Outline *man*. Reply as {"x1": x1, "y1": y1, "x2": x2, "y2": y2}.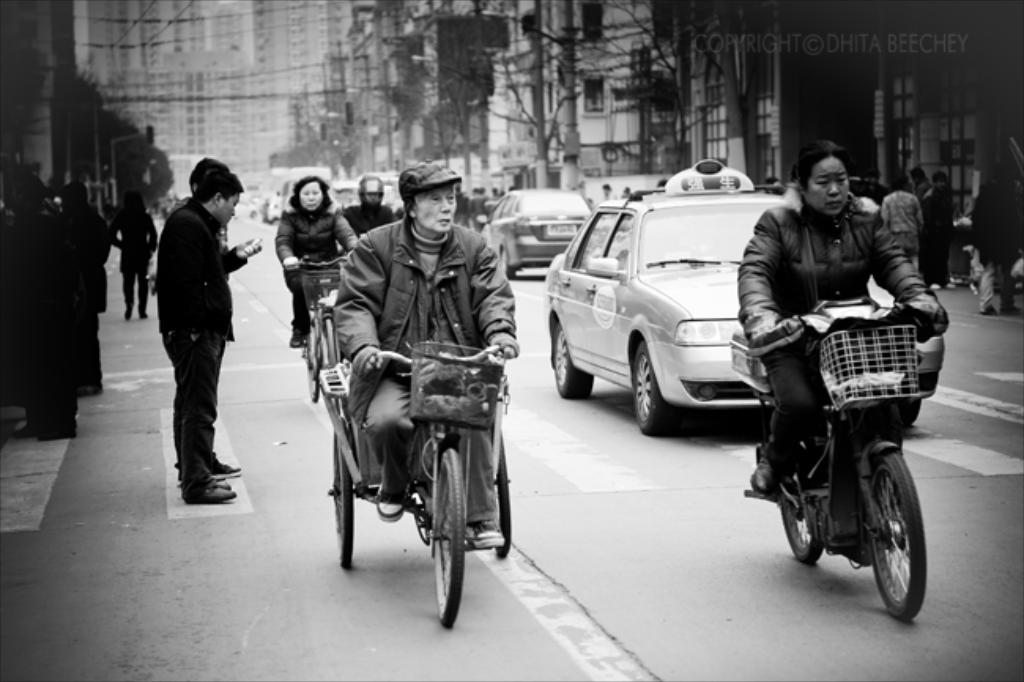
{"x1": 60, "y1": 183, "x2": 113, "y2": 392}.
